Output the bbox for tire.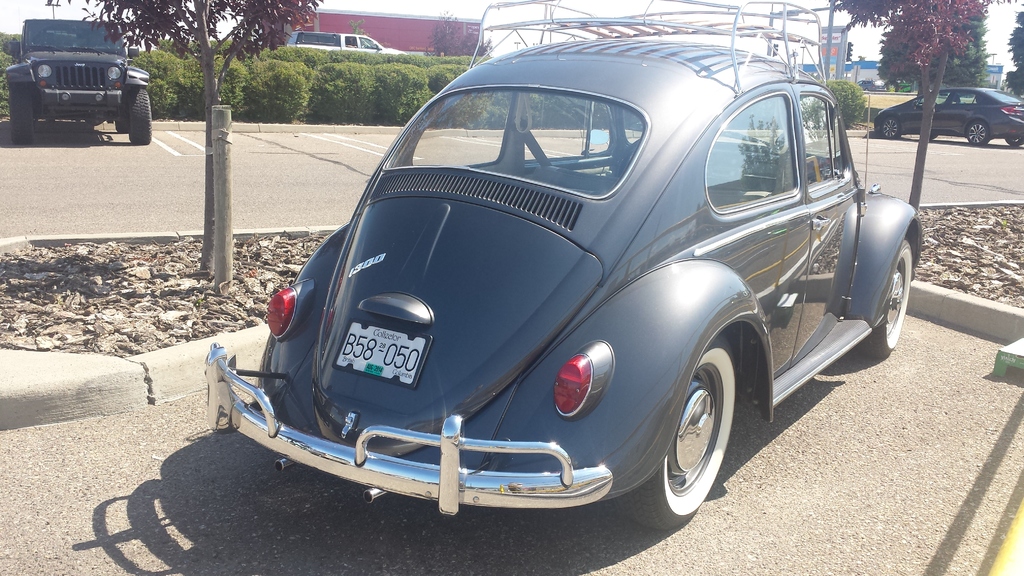
10:92:28:143.
